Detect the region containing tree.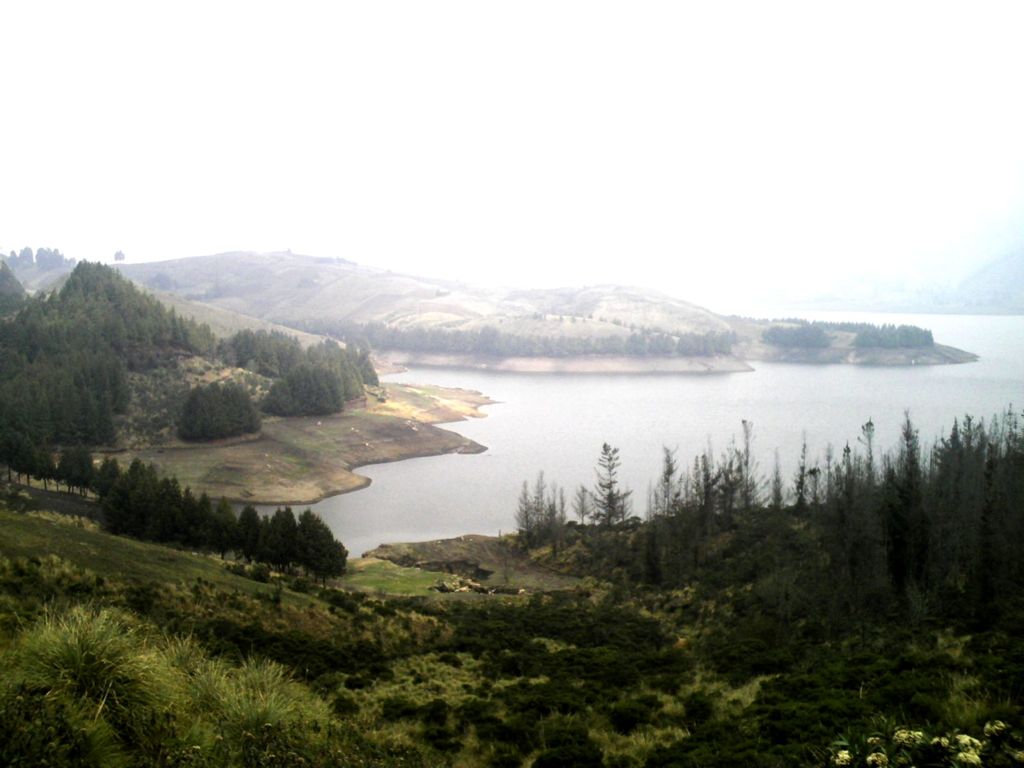
(x1=577, y1=443, x2=644, y2=554).
